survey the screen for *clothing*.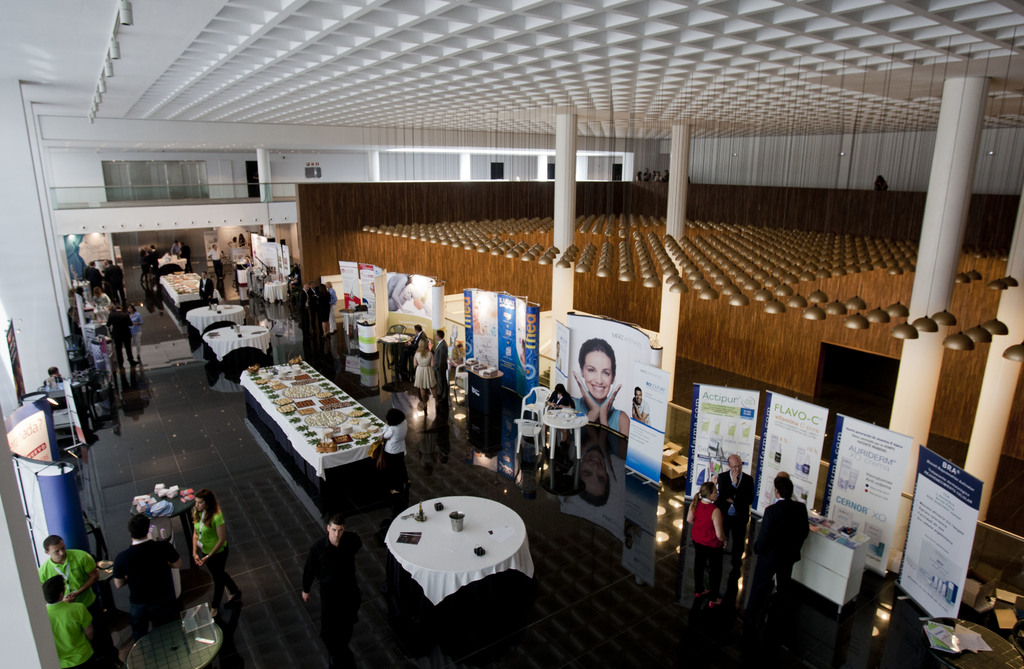
Survey found: (x1=200, y1=274, x2=211, y2=304).
